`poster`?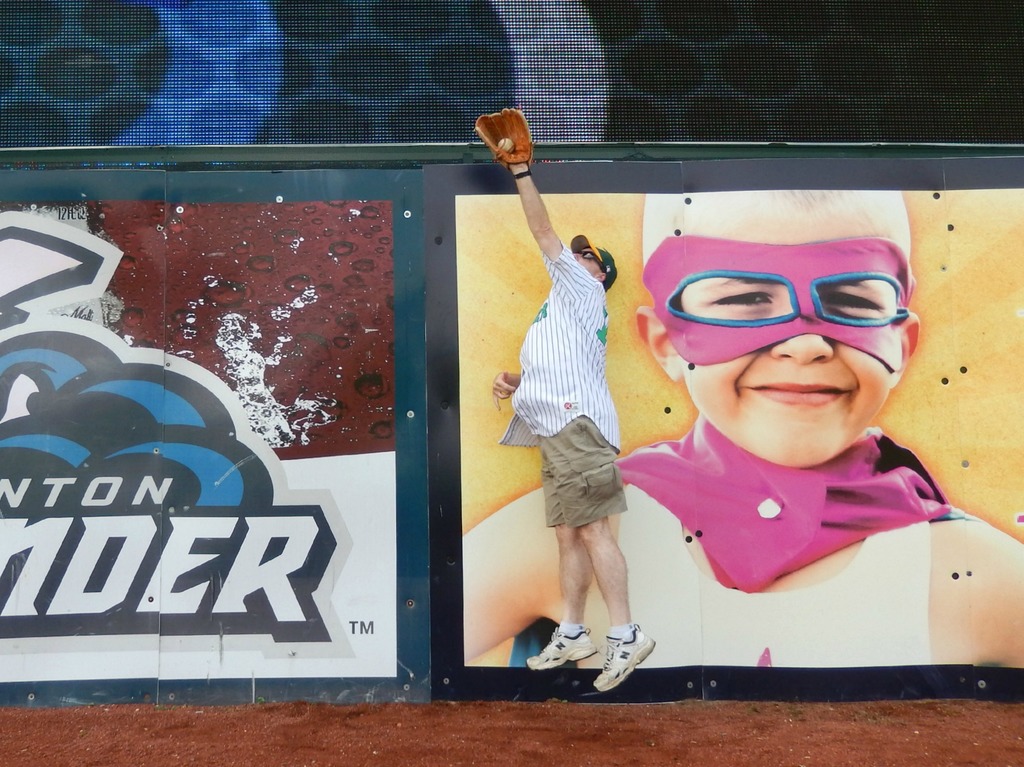
<box>0,162,426,715</box>
